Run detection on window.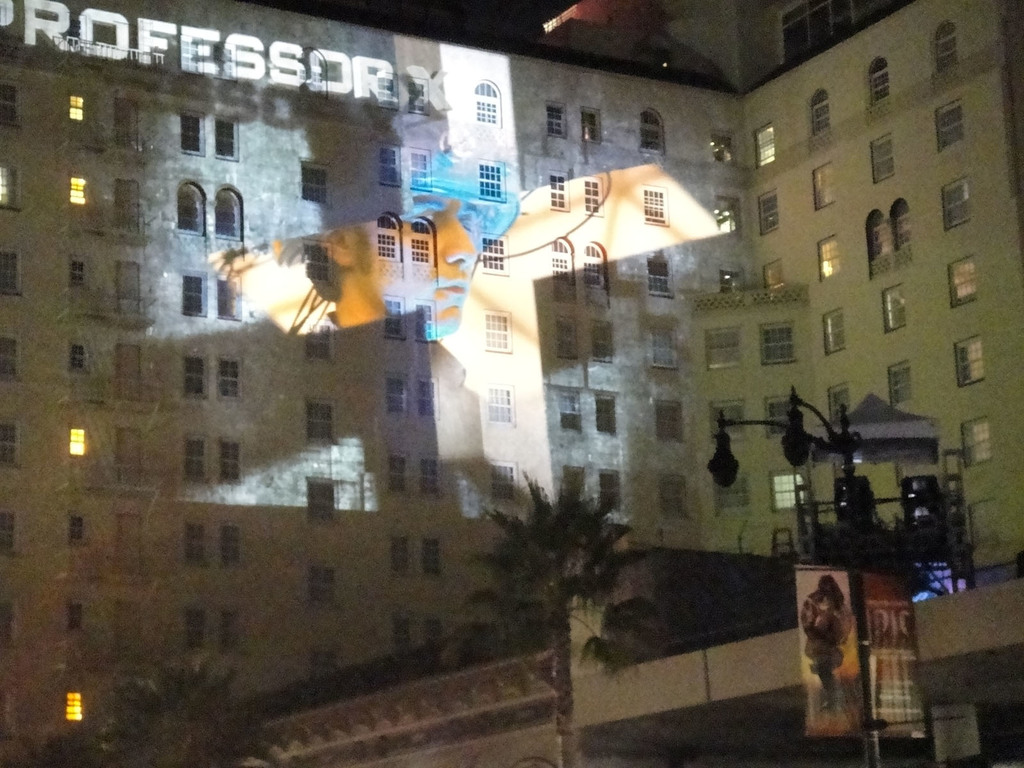
Result: x1=472 y1=161 x2=508 y2=196.
